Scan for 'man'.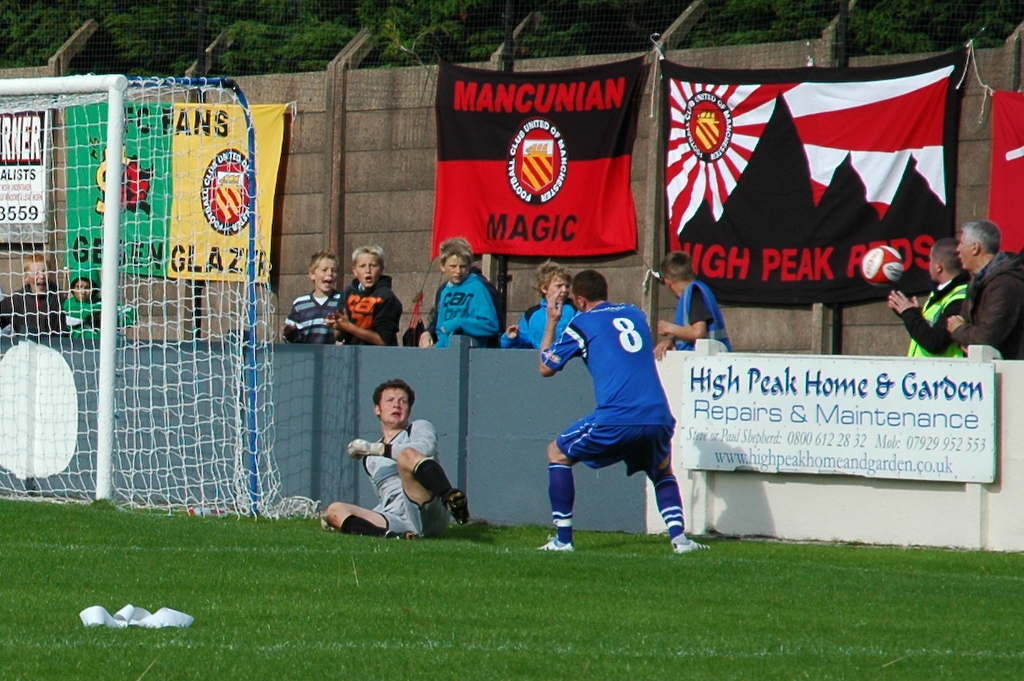
Scan result: bbox=[885, 225, 980, 376].
